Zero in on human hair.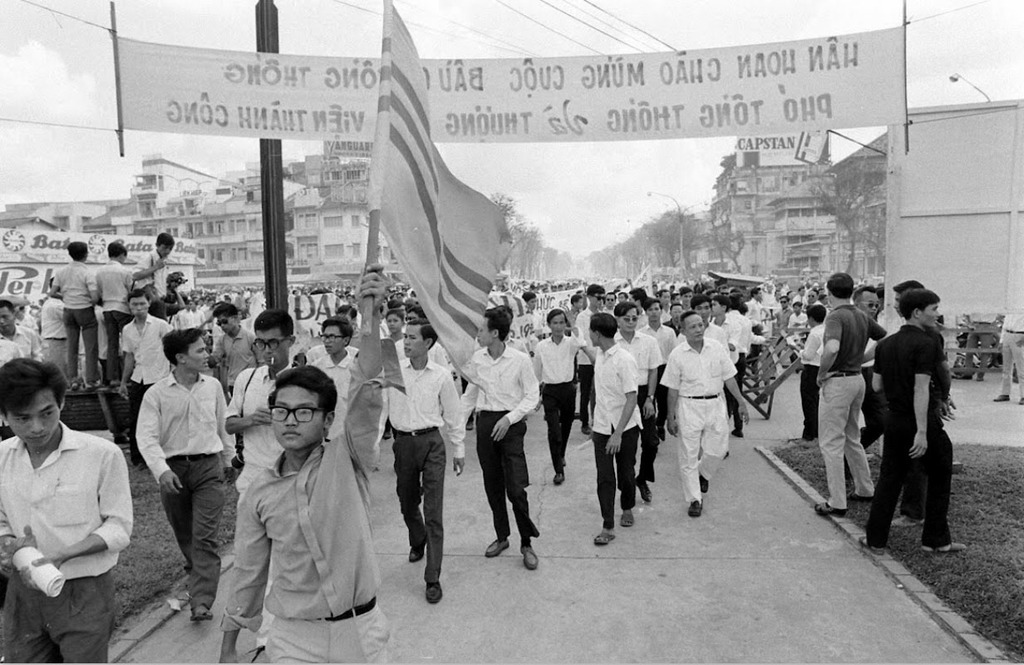
Zeroed in: <box>486,308,509,342</box>.
